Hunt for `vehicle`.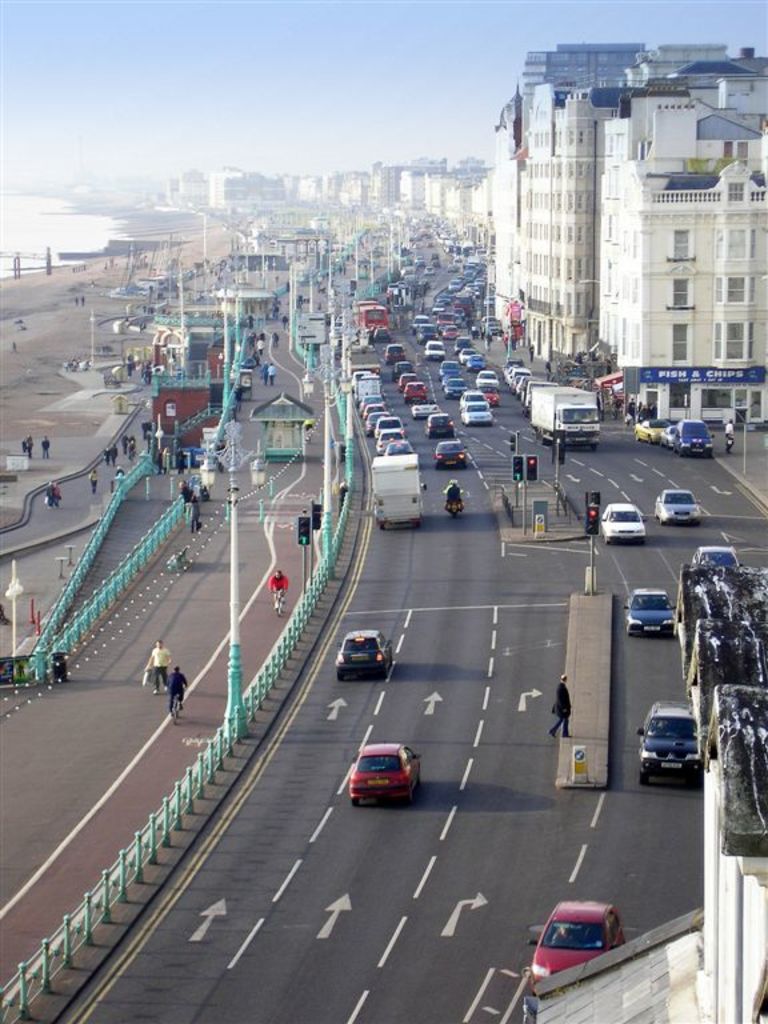
Hunted down at region(435, 435, 471, 469).
